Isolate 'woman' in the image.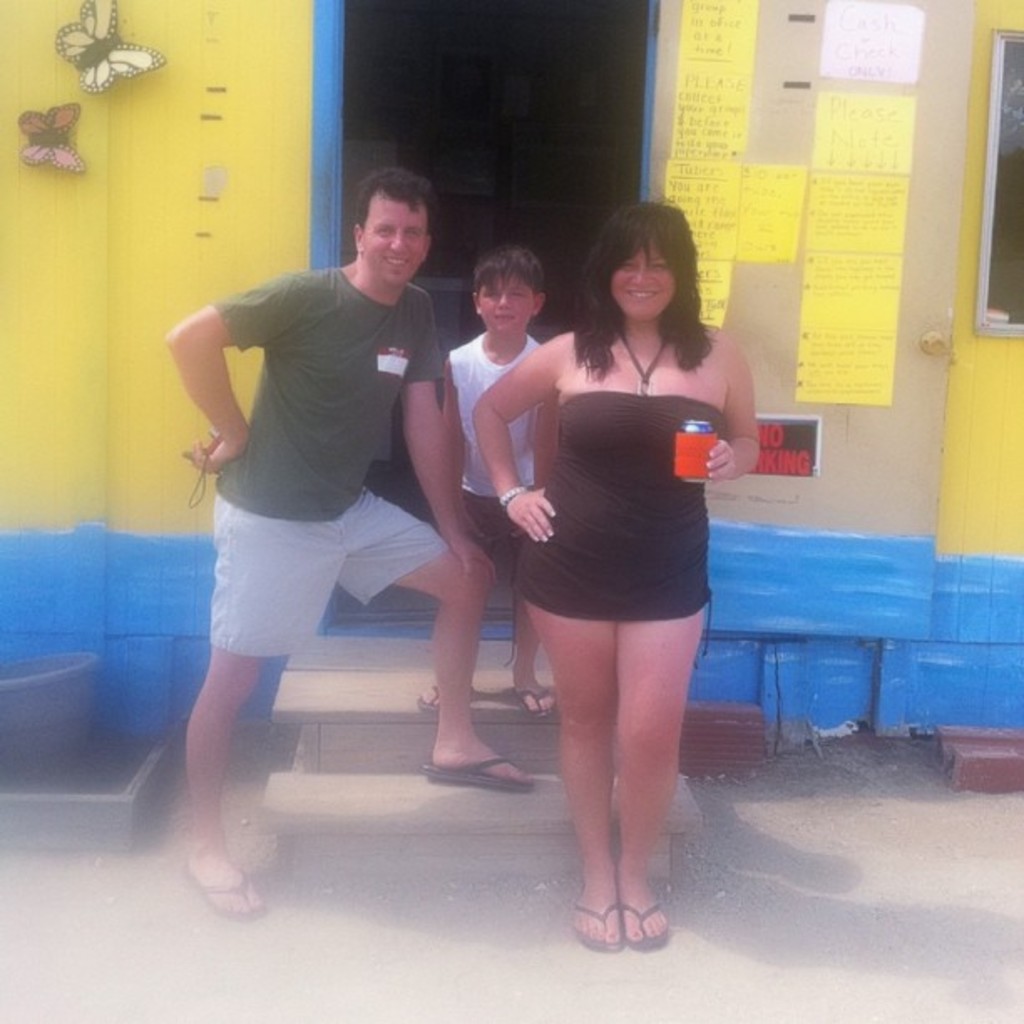
Isolated region: 467,216,753,905.
